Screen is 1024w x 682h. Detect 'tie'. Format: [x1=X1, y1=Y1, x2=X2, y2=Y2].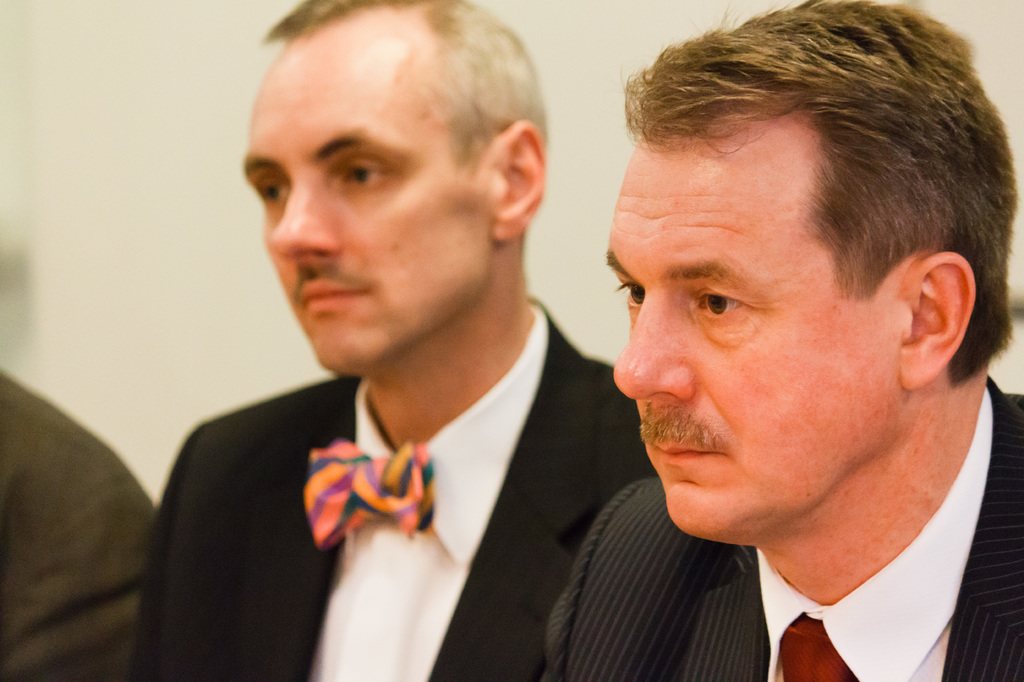
[x1=776, y1=613, x2=854, y2=681].
